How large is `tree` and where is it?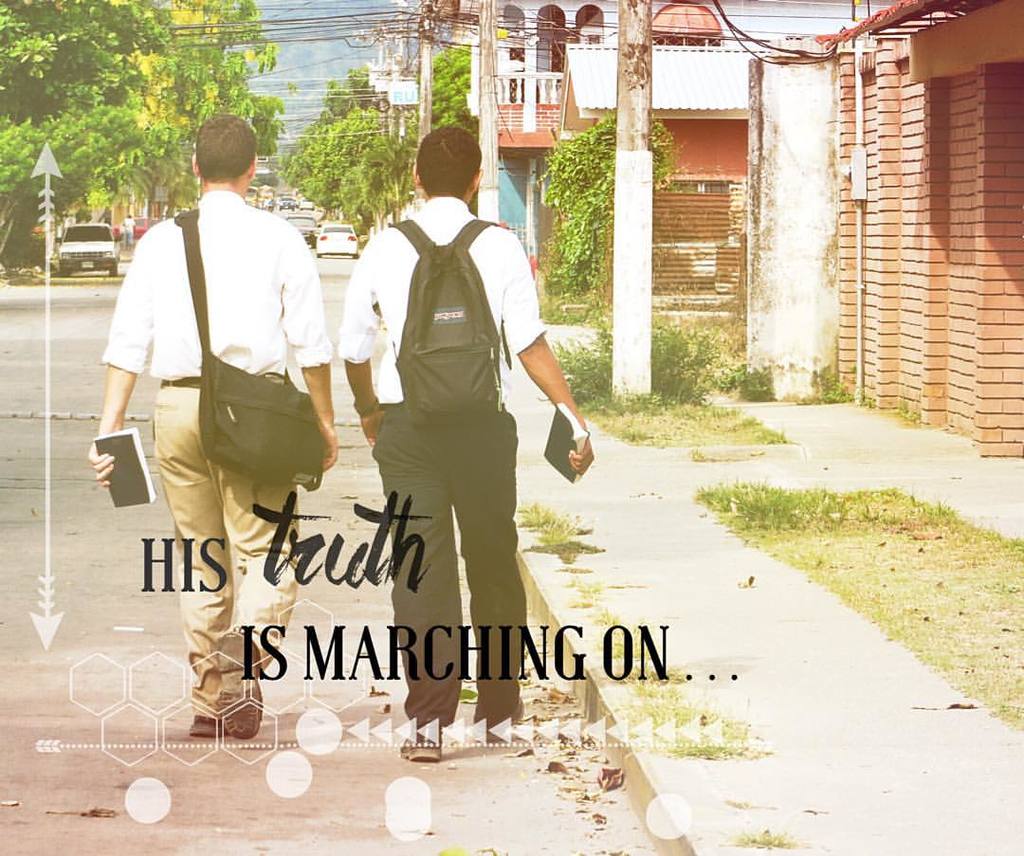
Bounding box: BBox(419, 43, 484, 154).
